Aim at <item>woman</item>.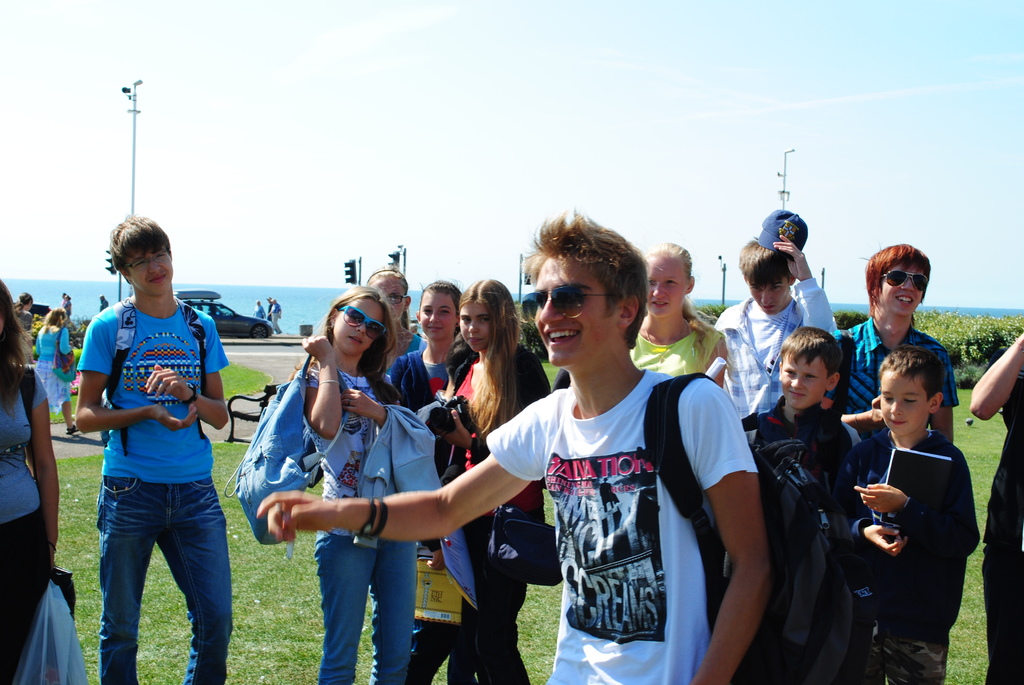
Aimed at <box>627,243,729,392</box>.
